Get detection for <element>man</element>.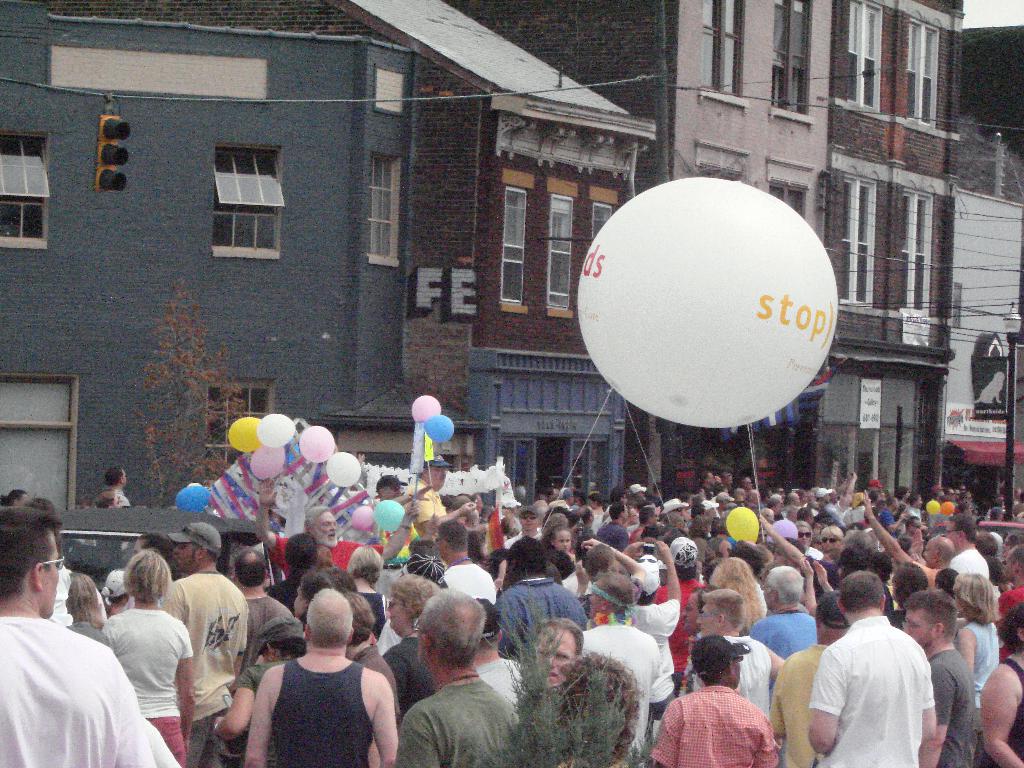
Detection: {"x1": 625, "y1": 485, "x2": 648, "y2": 504}.
